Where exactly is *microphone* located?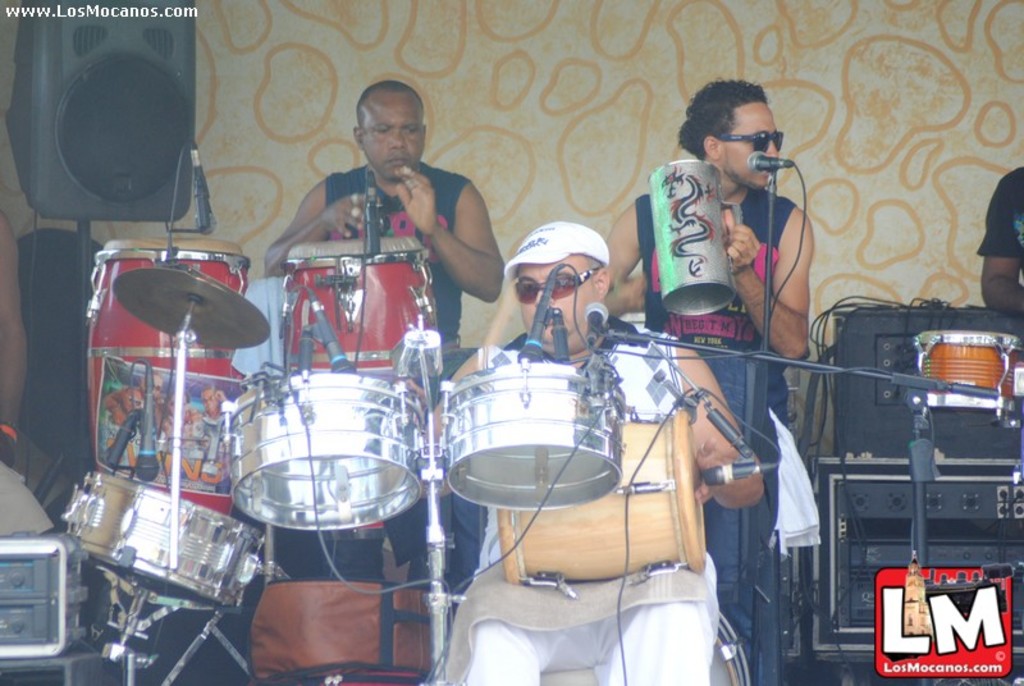
Its bounding box is (134, 360, 163, 481).
